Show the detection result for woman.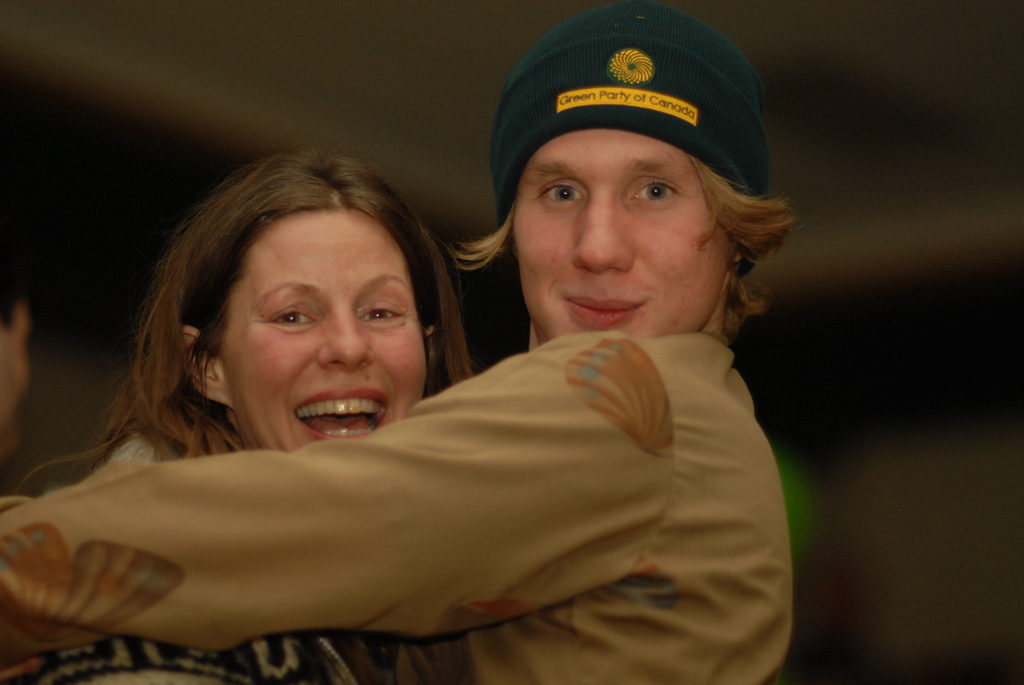
(left=13, top=143, right=472, bottom=684).
